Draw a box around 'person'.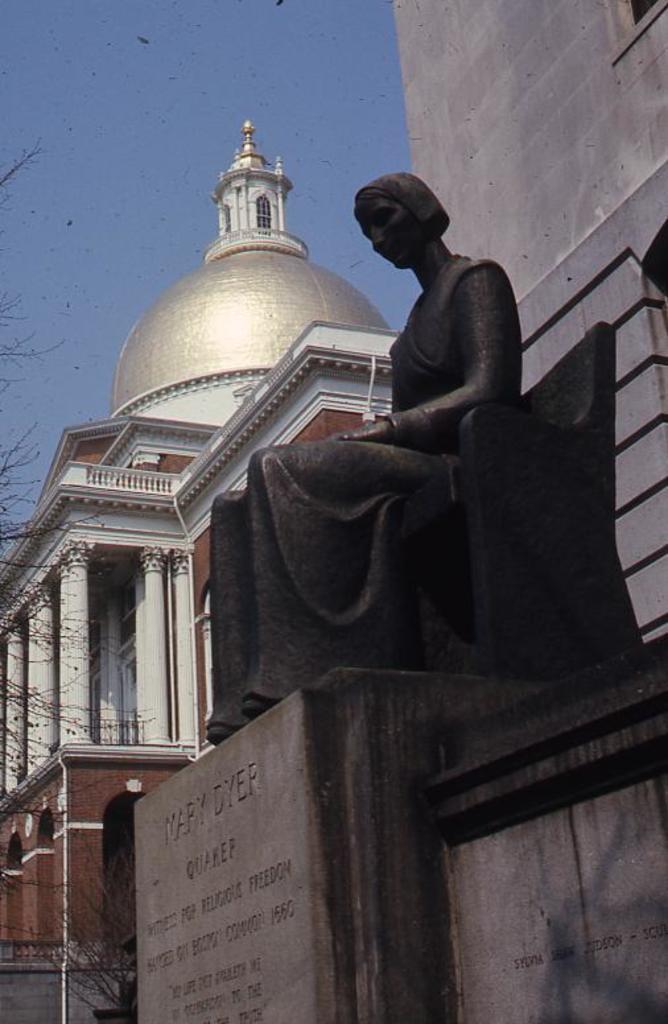
bbox(187, 165, 540, 743).
